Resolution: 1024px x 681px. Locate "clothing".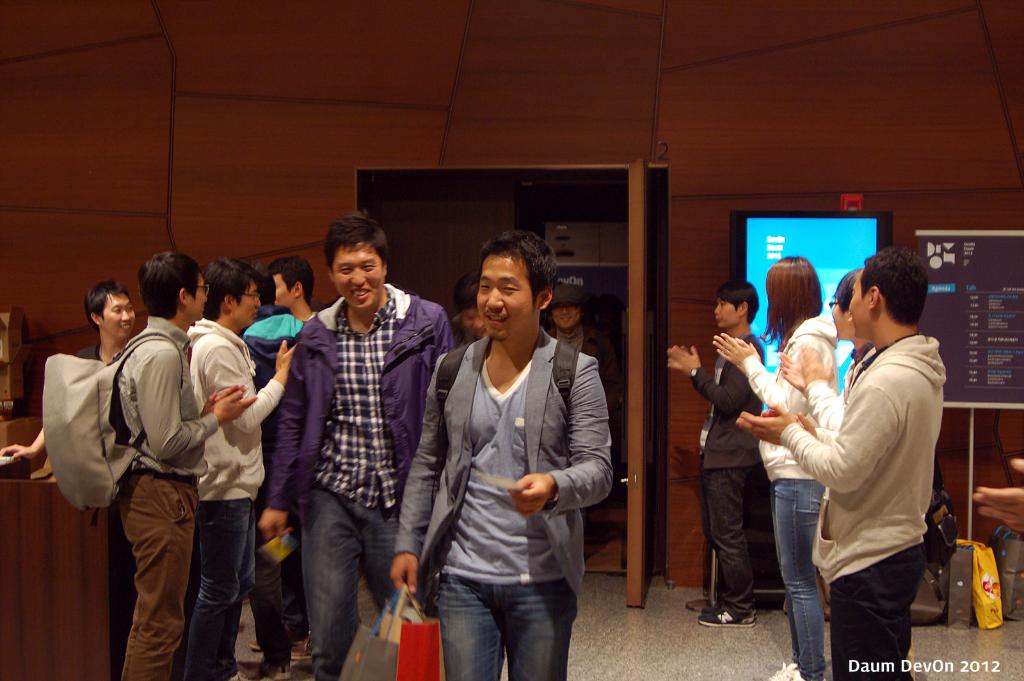
783 338 948 680.
